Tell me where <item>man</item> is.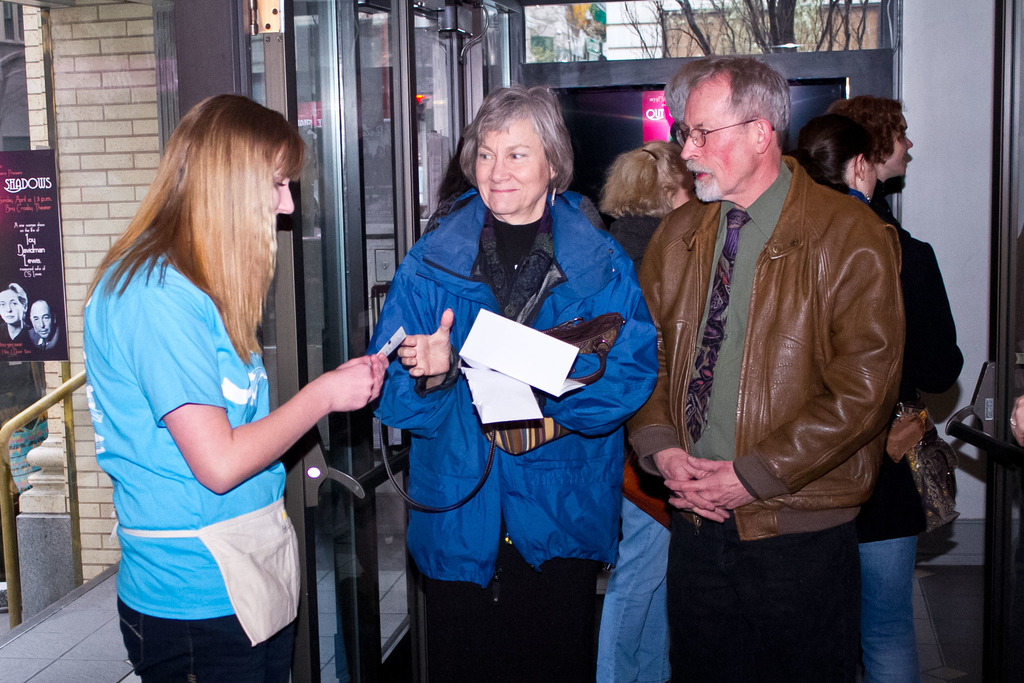
<item>man</item> is at bbox(593, 57, 726, 682).
